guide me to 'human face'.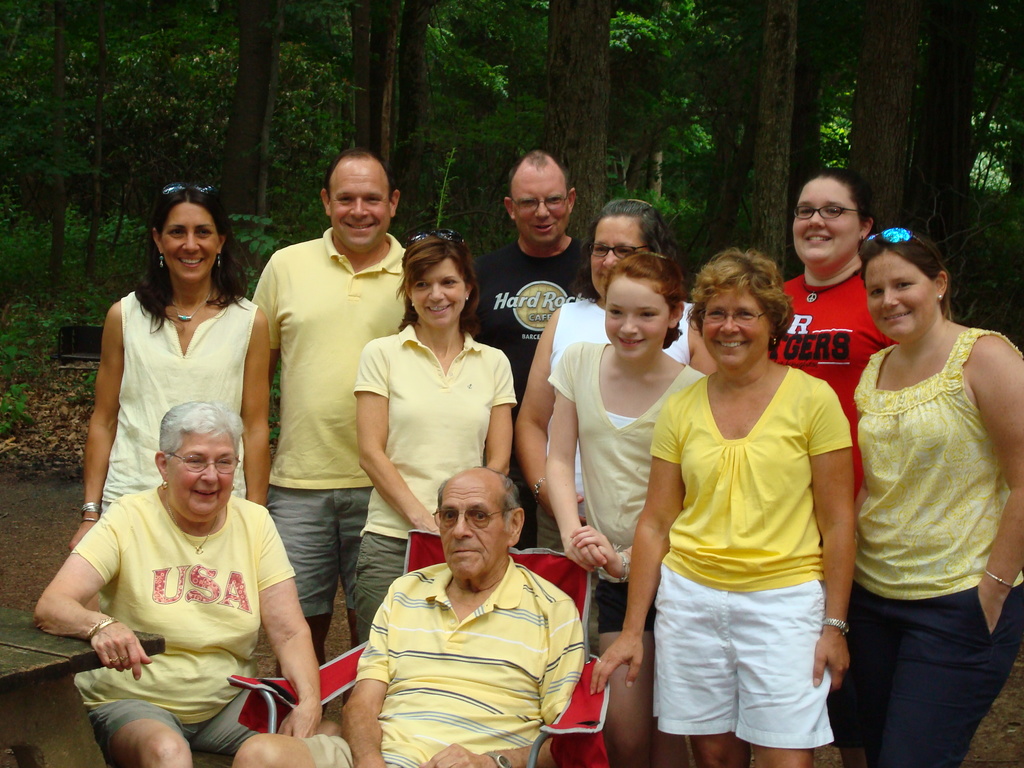
Guidance: box=[702, 292, 763, 368].
